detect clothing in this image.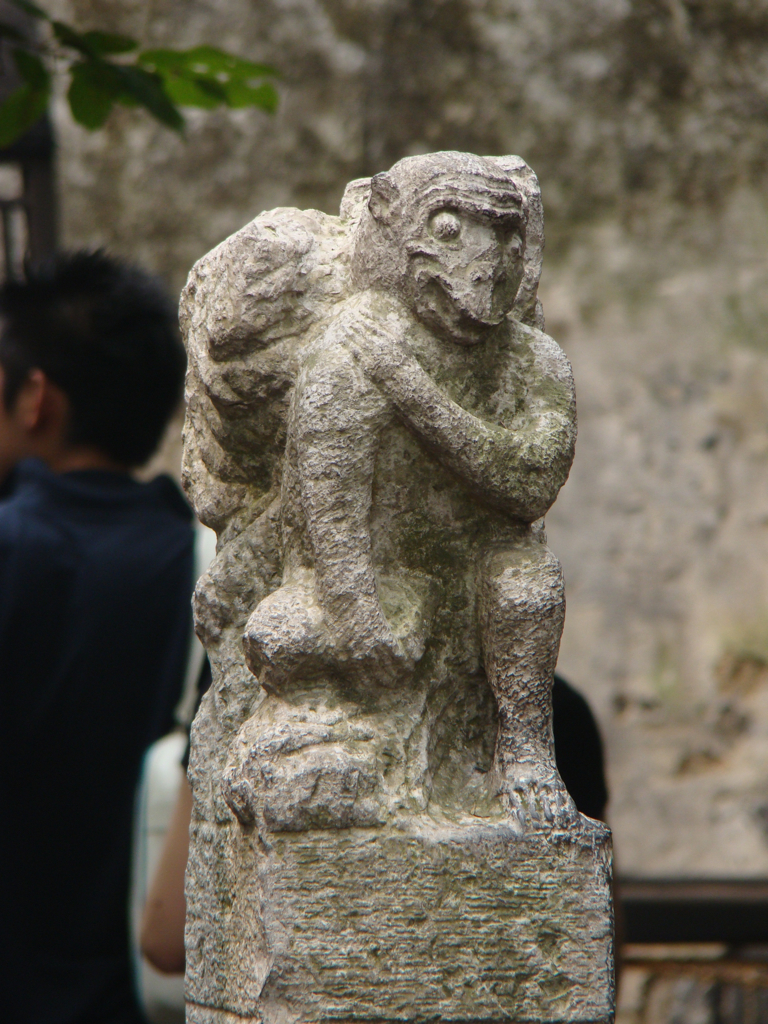
Detection: (174, 651, 612, 823).
